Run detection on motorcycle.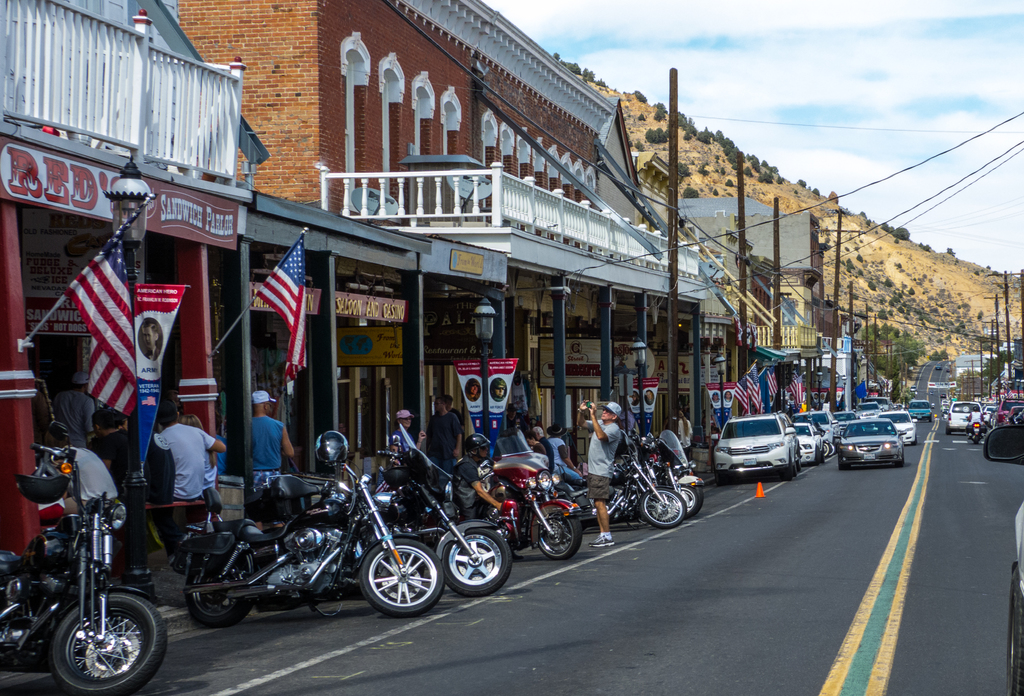
Result: <bbox>565, 448, 684, 532</bbox>.
